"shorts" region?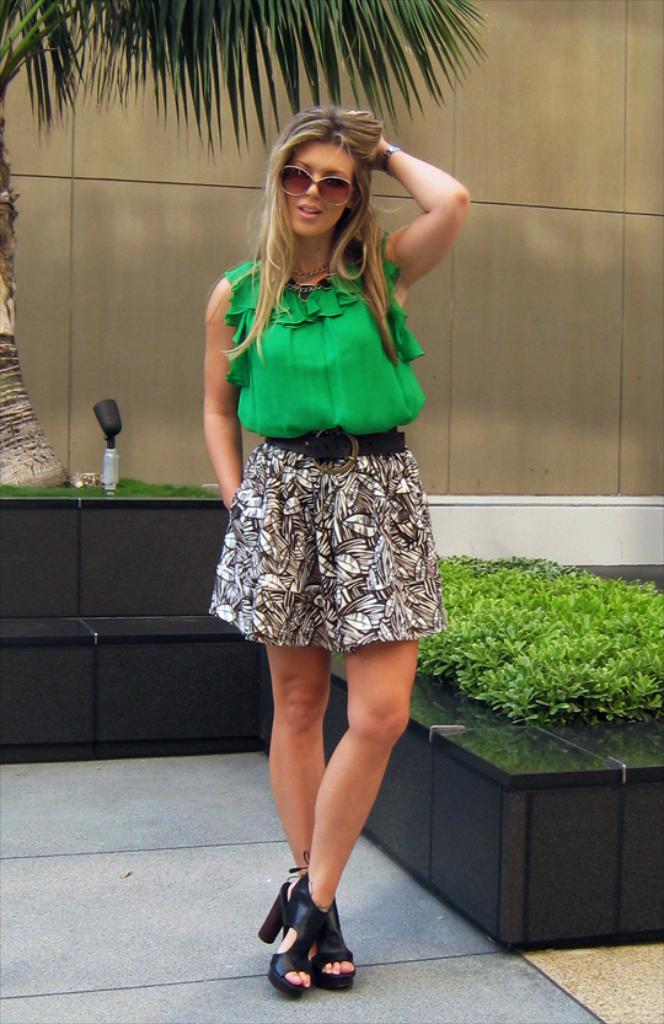
l=209, t=440, r=448, b=653
